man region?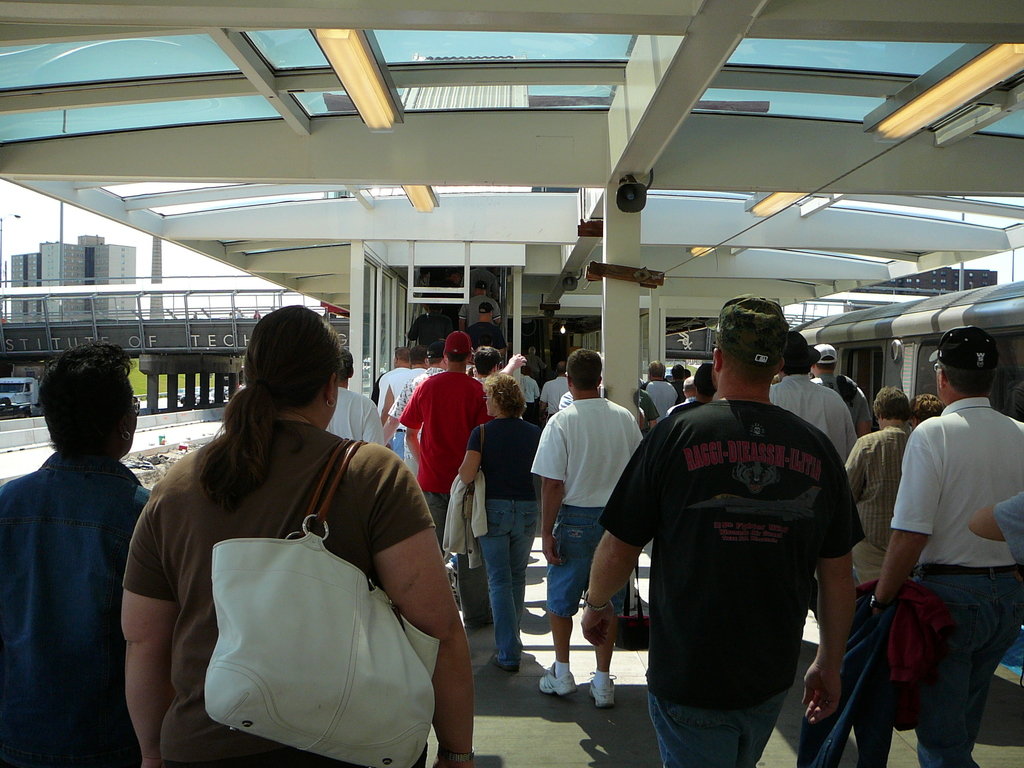
detection(529, 345, 643, 712)
